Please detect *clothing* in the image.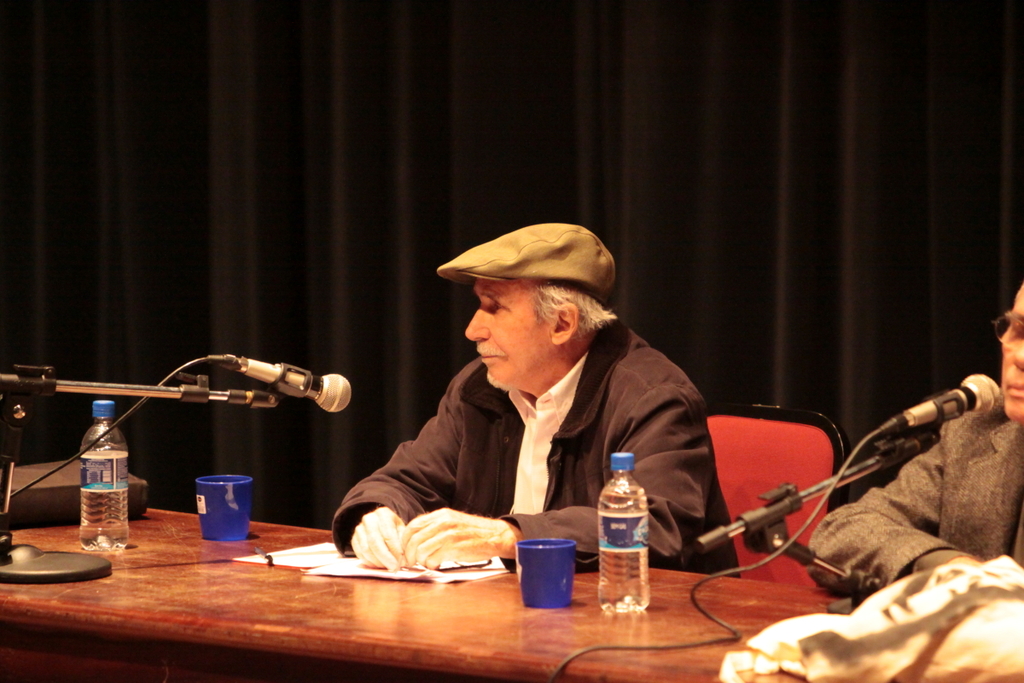
rect(801, 400, 1023, 587).
